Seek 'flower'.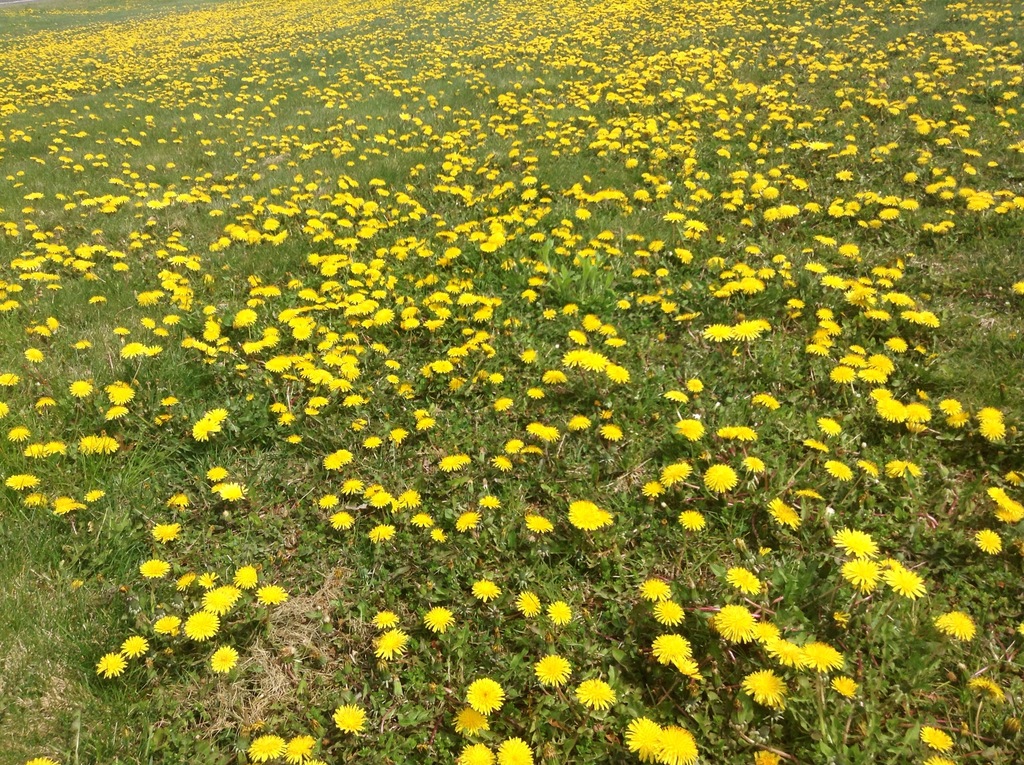
box(424, 604, 458, 634).
